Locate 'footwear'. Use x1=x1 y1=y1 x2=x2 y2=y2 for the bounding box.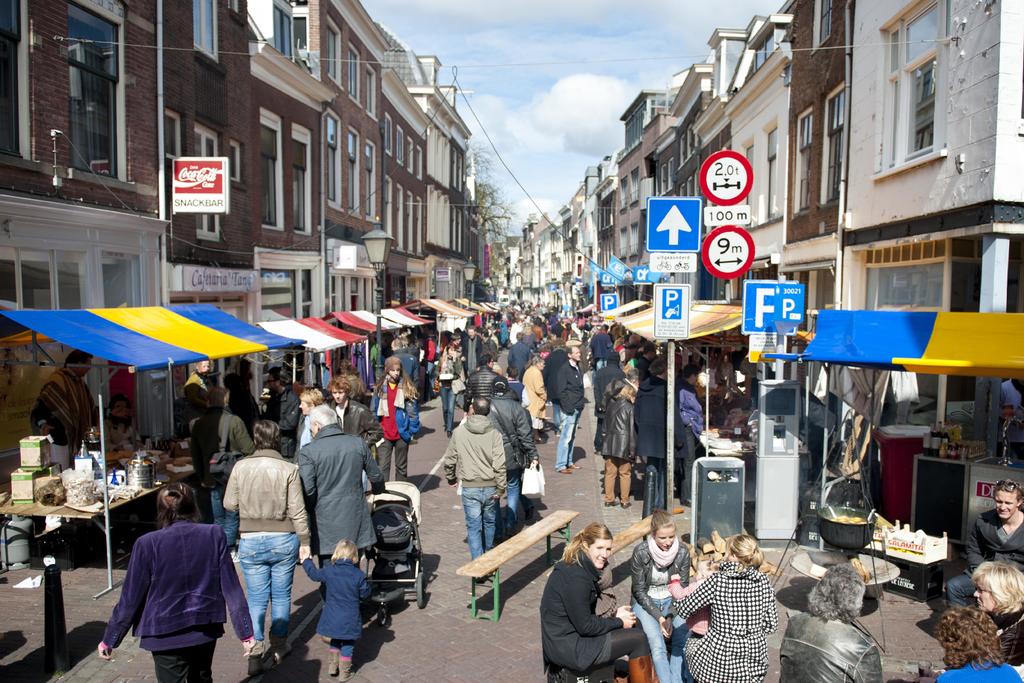
x1=628 y1=654 x2=654 y2=682.
